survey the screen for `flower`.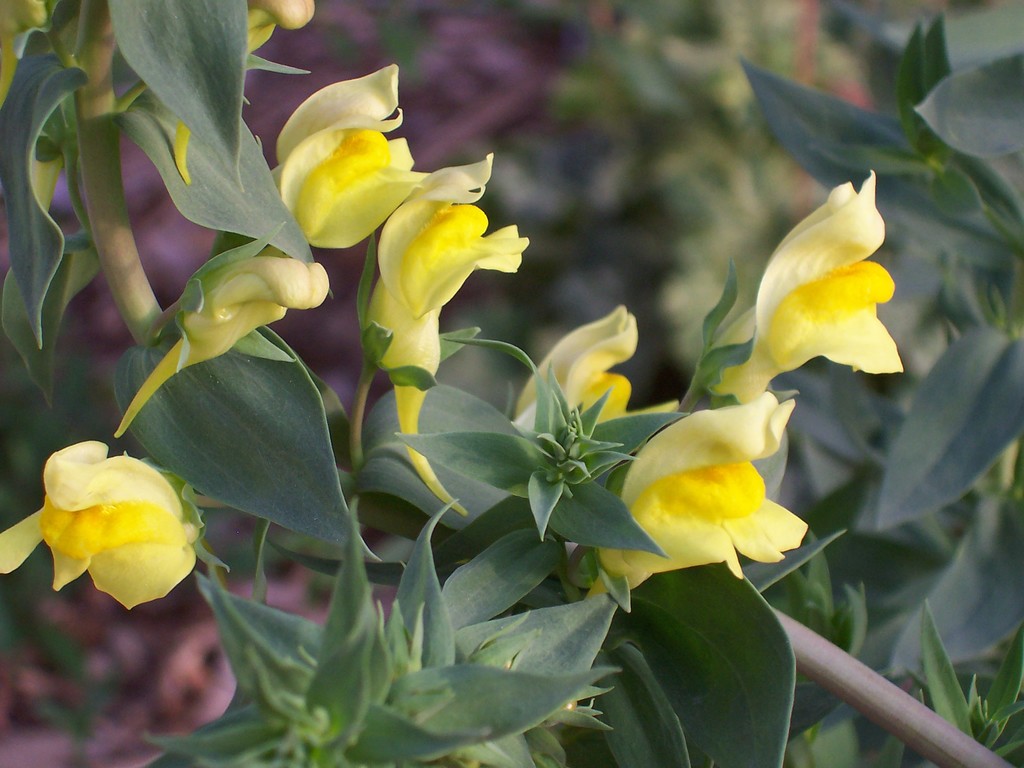
Survey found: bbox(721, 168, 894, 401).
